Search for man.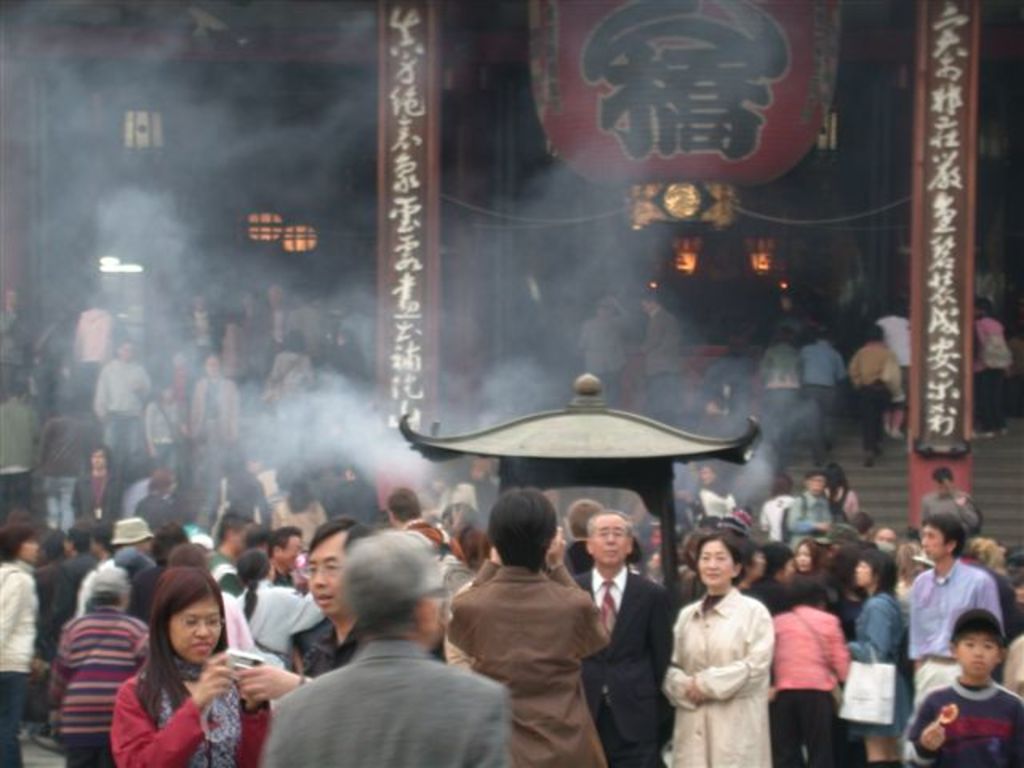
Found at rect(34, 518, 96, 752).
